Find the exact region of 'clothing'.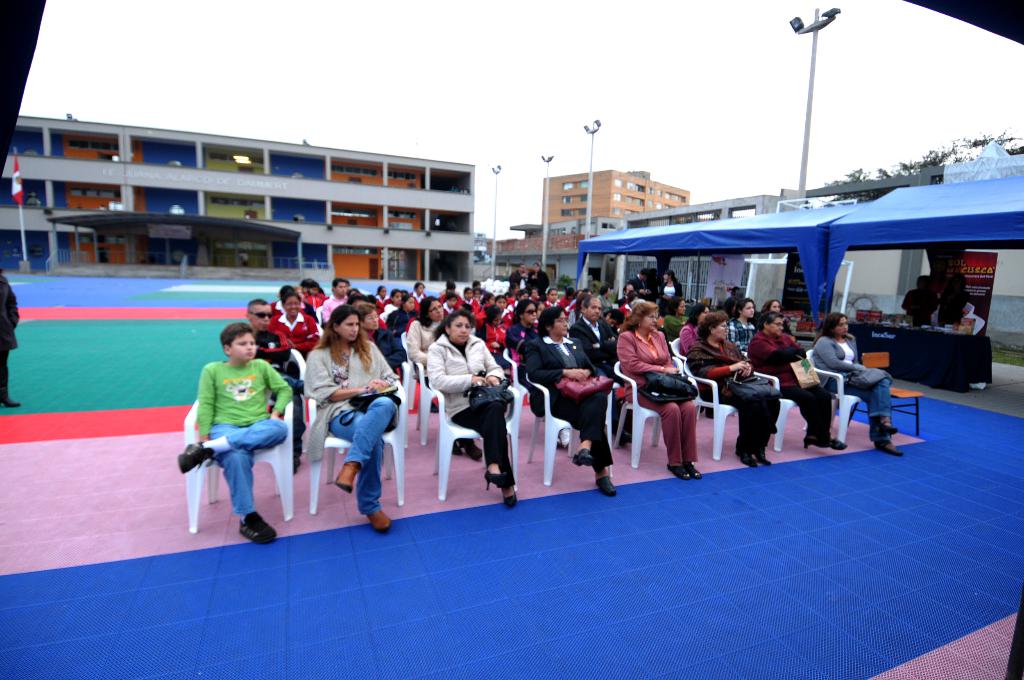
Exact region: 812 338 890 423.
